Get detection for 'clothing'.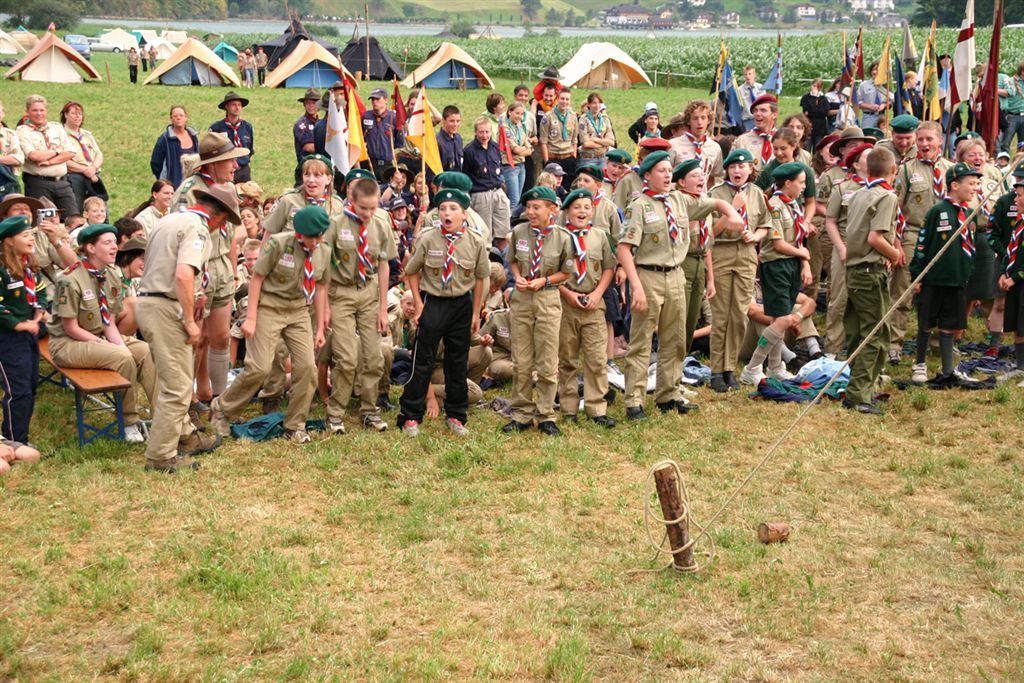
Detection: (left=16, top=122, right=77, bottom=219).
